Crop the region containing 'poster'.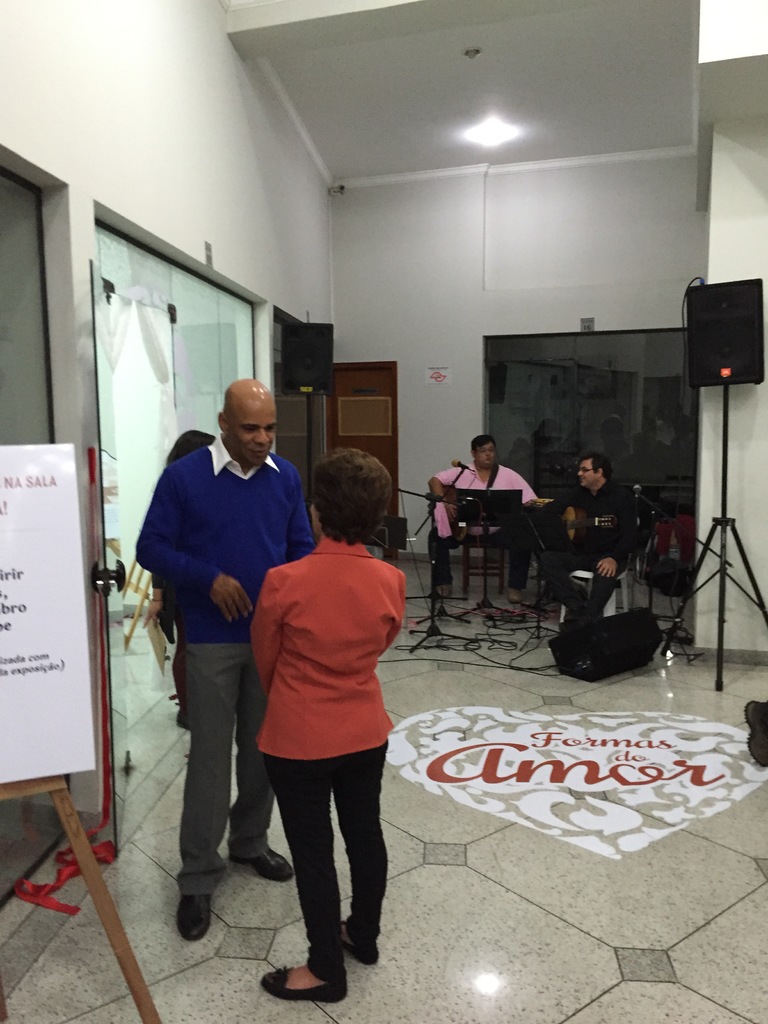
Crop region: [0, 441, 98, 785].
